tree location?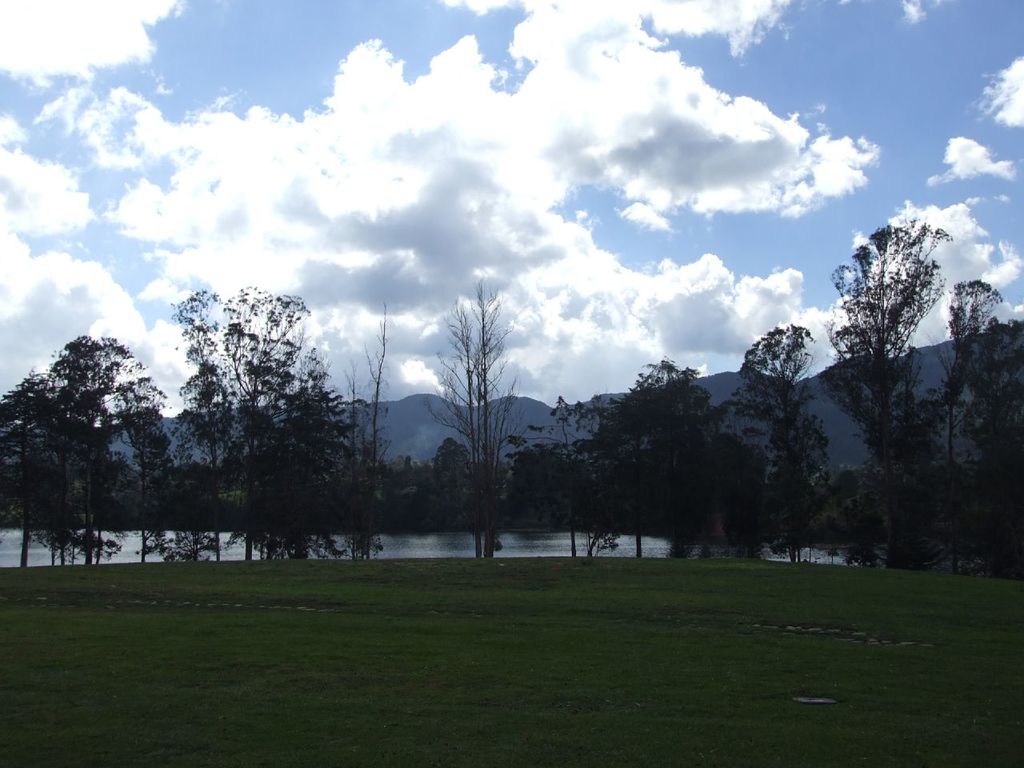
x1=389 y1=279 x2=510 y2=555
